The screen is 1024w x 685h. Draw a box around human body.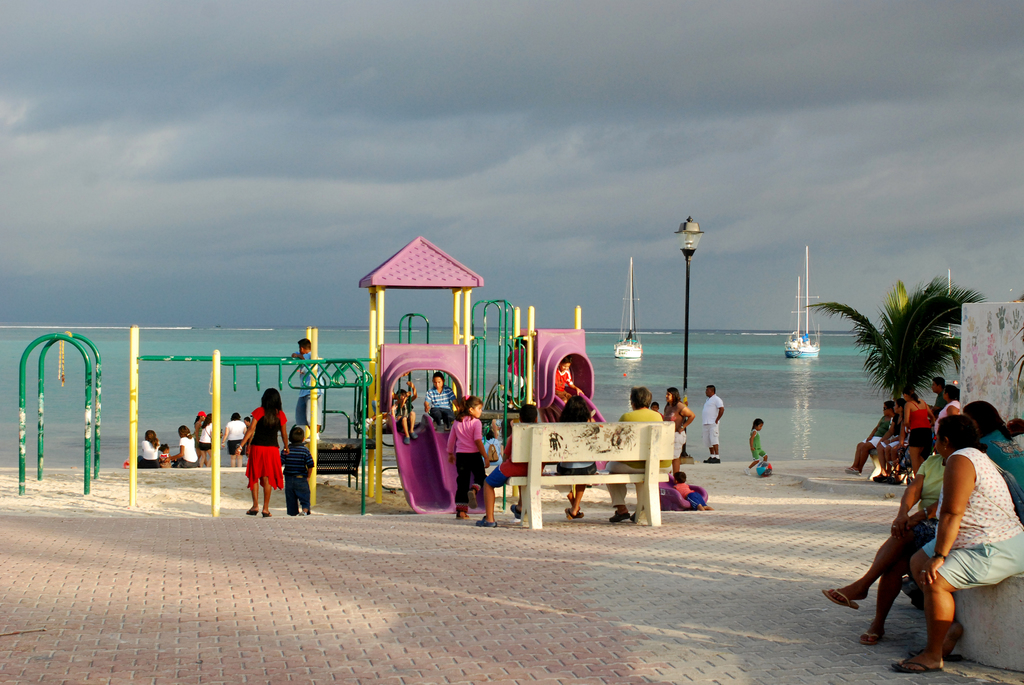
{"left": 221, "top": 413, "right": 244, "bottom": 464}.
